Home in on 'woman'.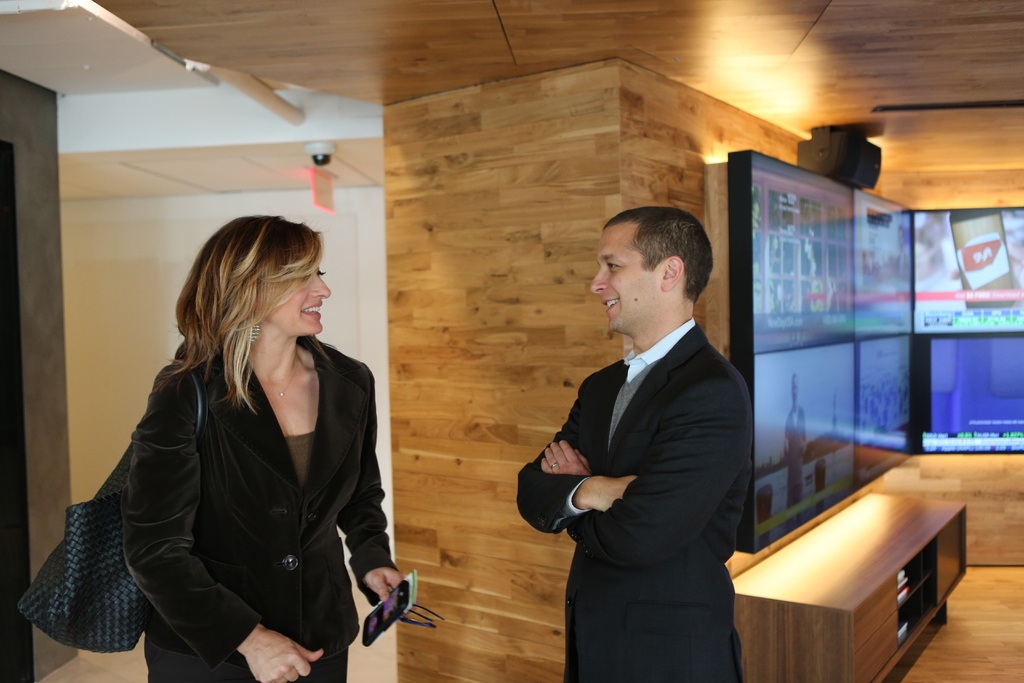
Homed in at [45, 178, 393, 682].
